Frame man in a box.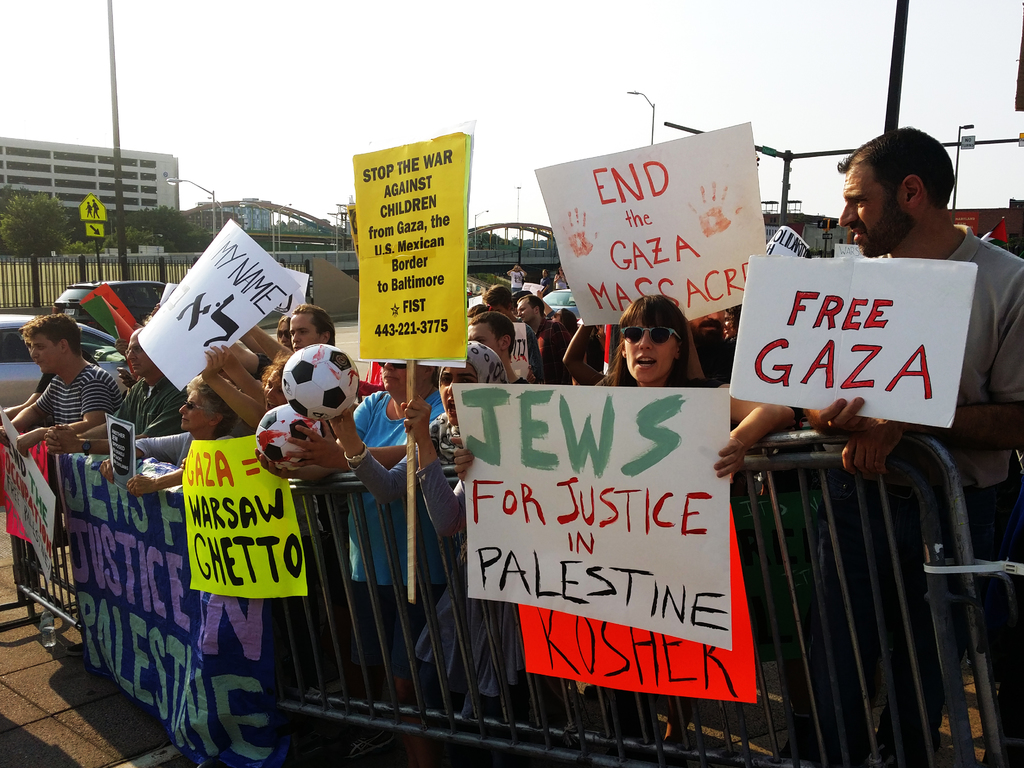
<region>40, 325, 188, 457</region>.
